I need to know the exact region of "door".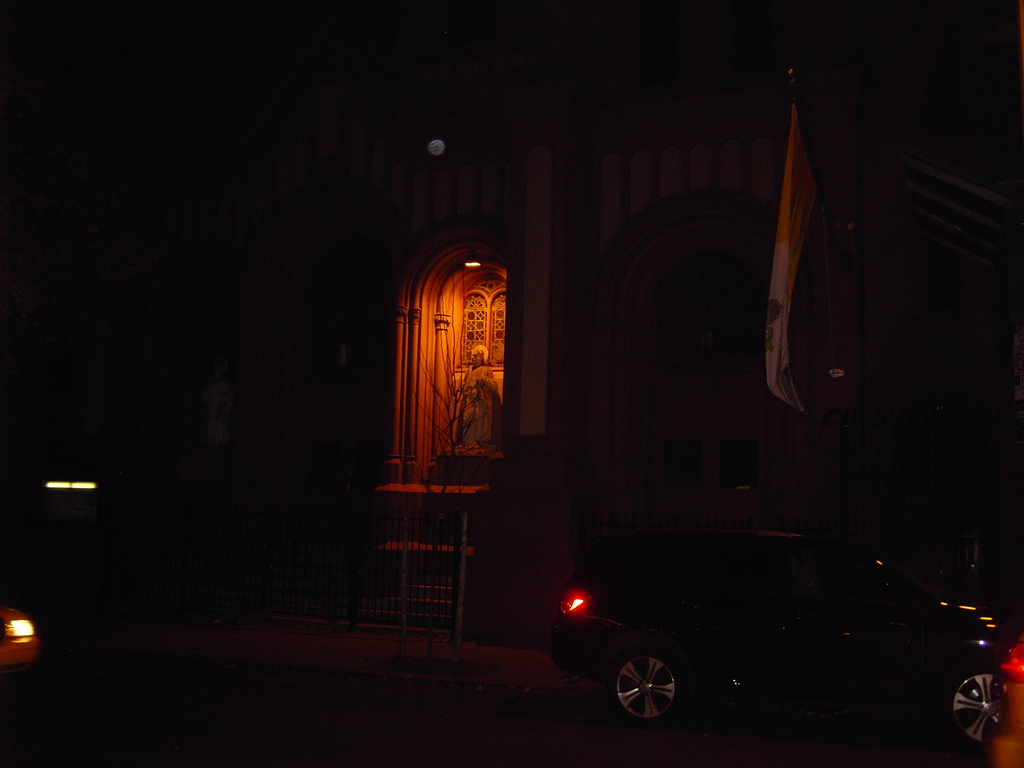
Region: 390 212 522 528.
